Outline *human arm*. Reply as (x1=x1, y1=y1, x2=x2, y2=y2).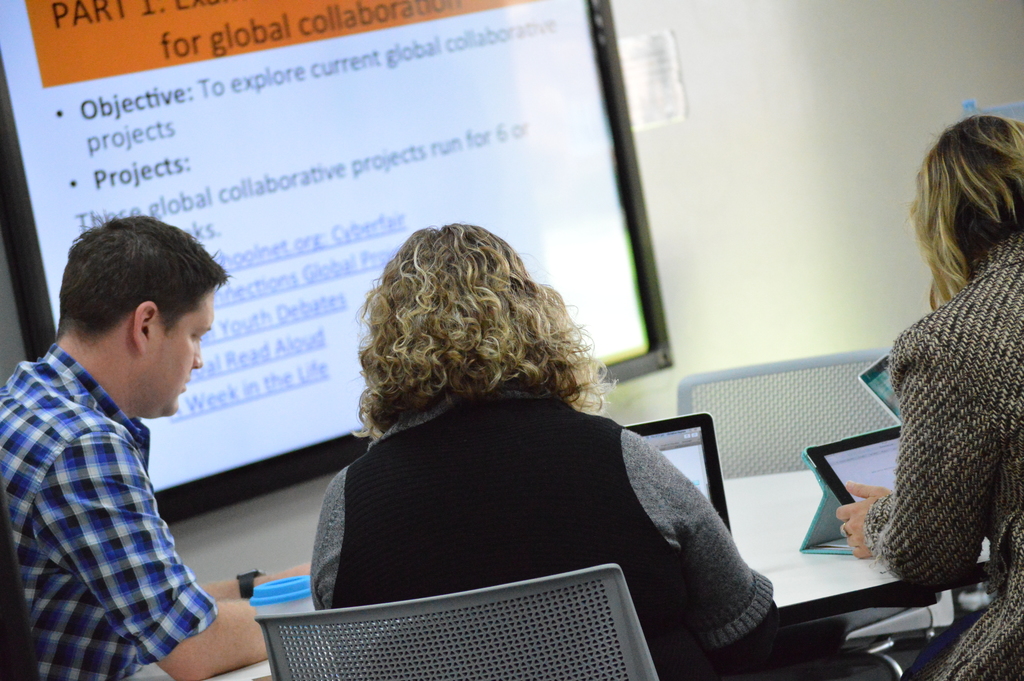
(x1=829, y1=327, x2=1004, y2=593).
